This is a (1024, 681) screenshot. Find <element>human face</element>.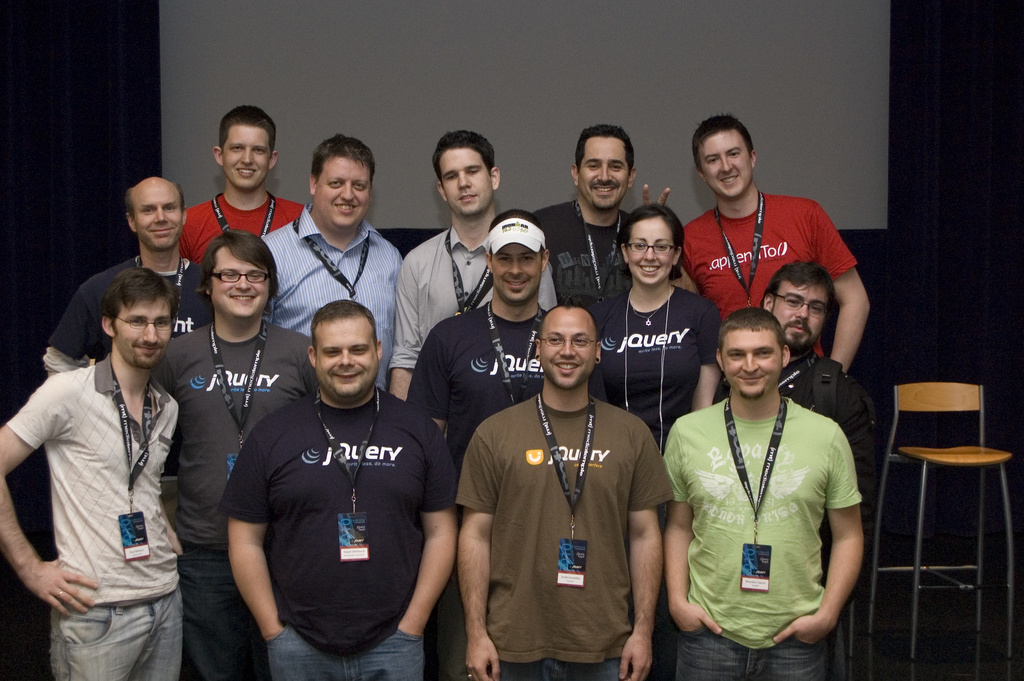
Bounding box: bbox(223, 124, 270, 189).
